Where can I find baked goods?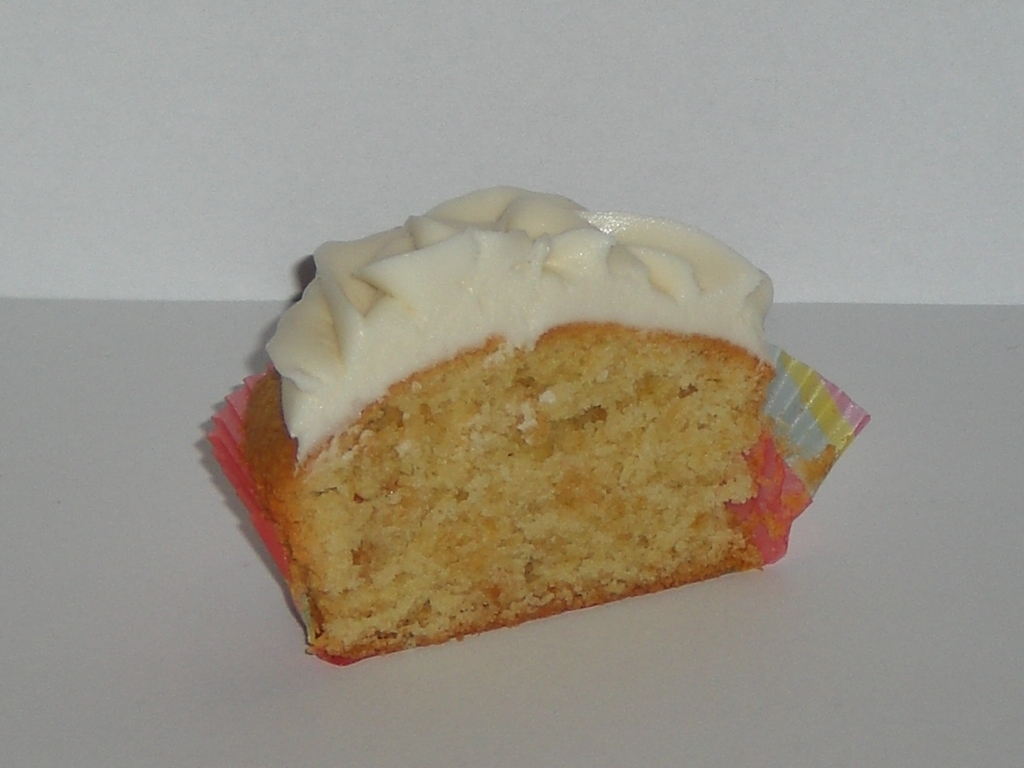
You can find it at bbox=[238, 184, 782, 662].
